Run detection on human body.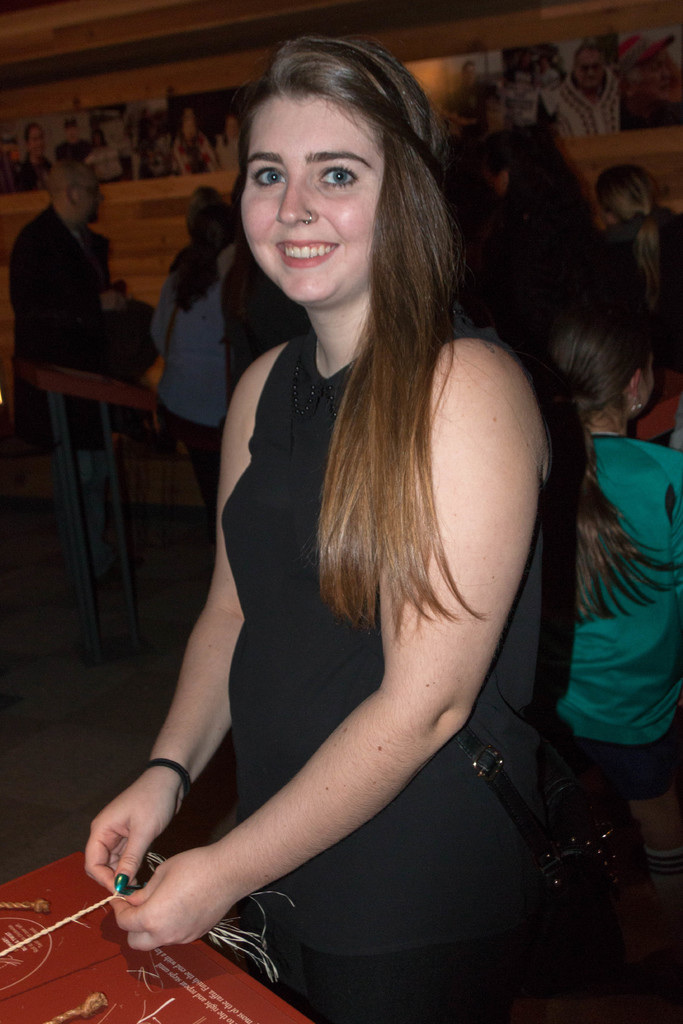
Result: crop(10, 153, 111, 541).
